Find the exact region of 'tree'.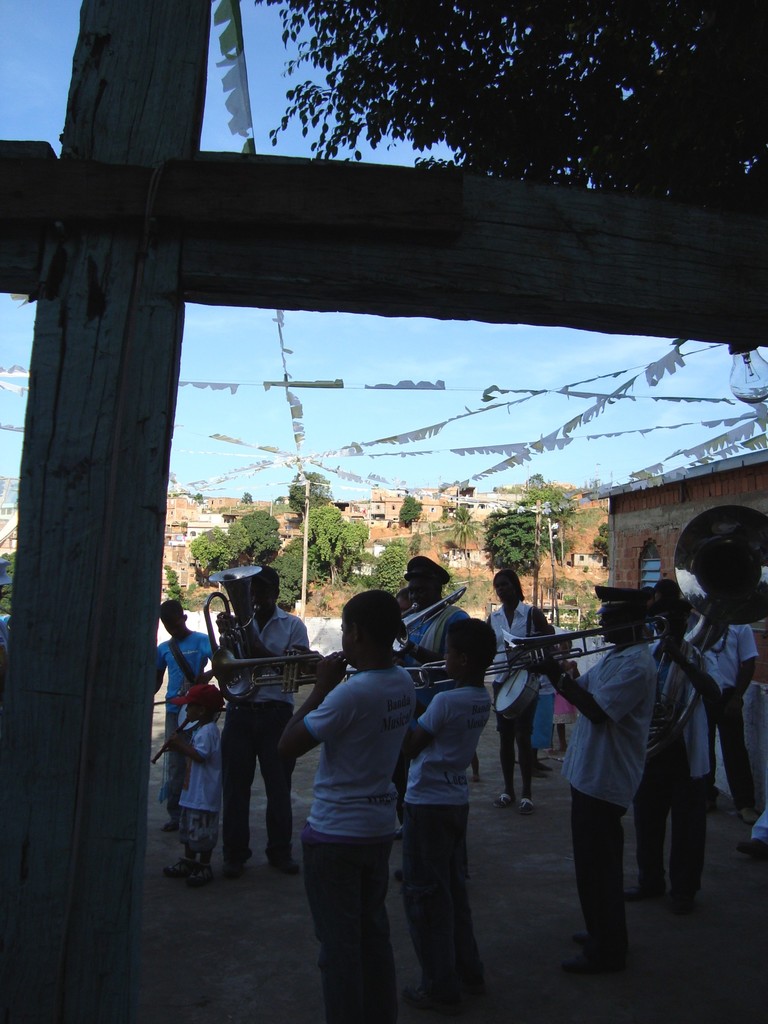
Exact region: (left=314, top=493, right=364, bottom=566).
